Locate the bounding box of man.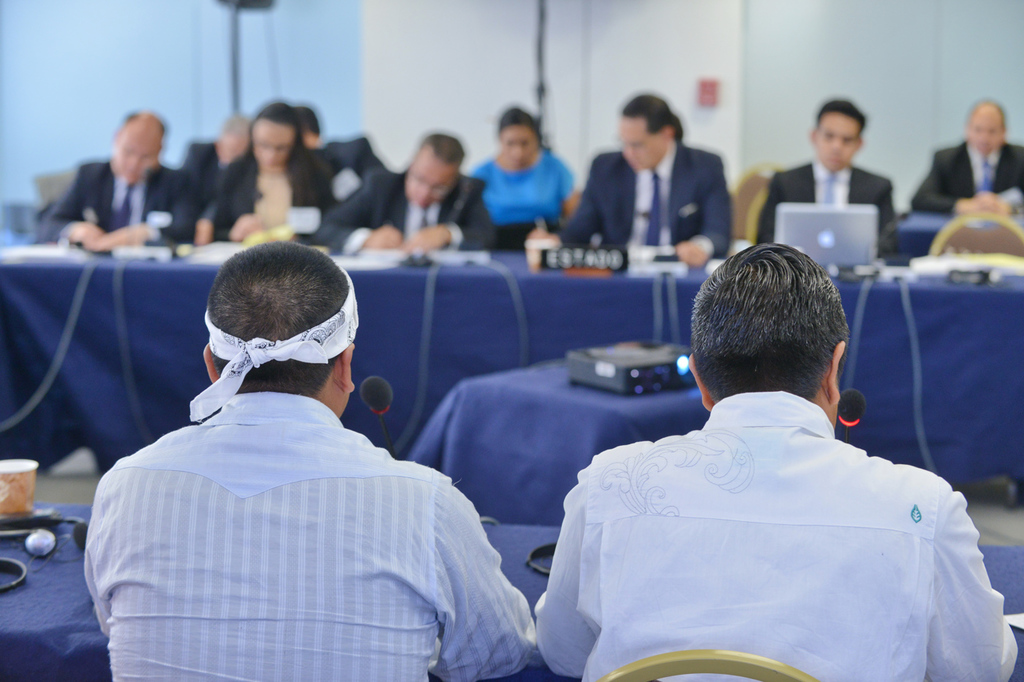
Bounding box: pyautogui.locateOnScreen(756, 96, 897, 257).
